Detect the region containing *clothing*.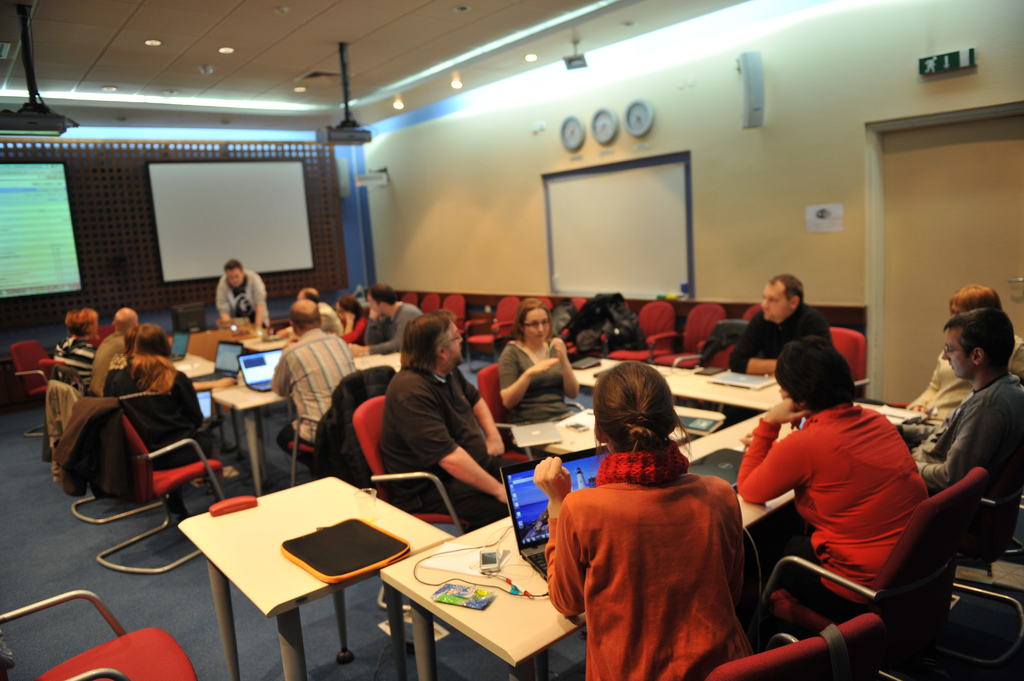
rect(215, 268, 273, 328).
